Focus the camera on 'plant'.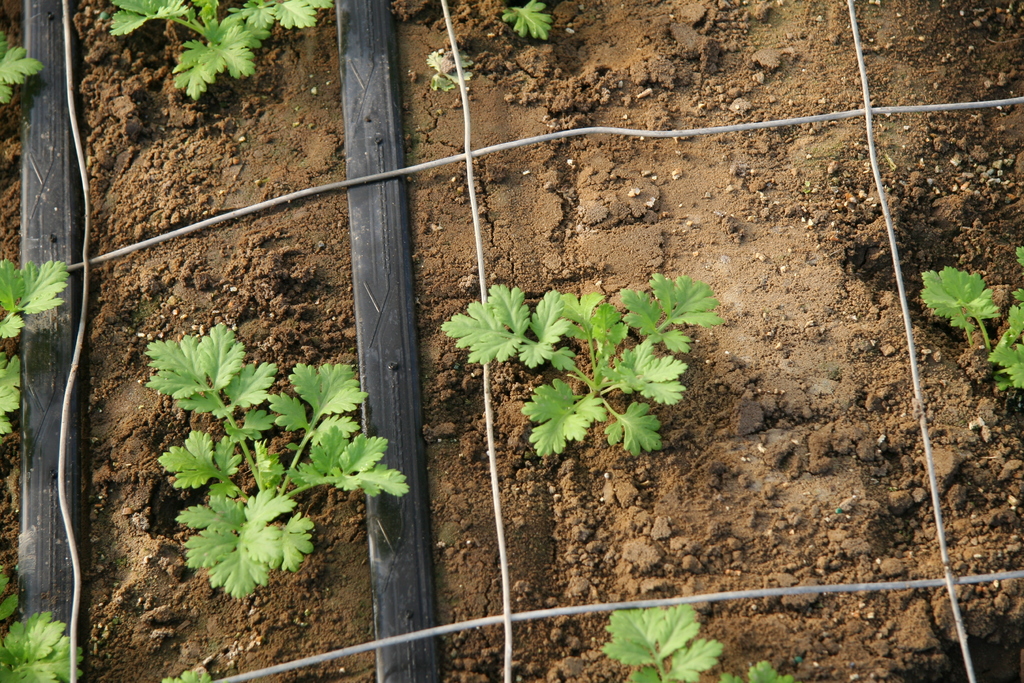
Focus region: box=[0, 26, 42, 104].
